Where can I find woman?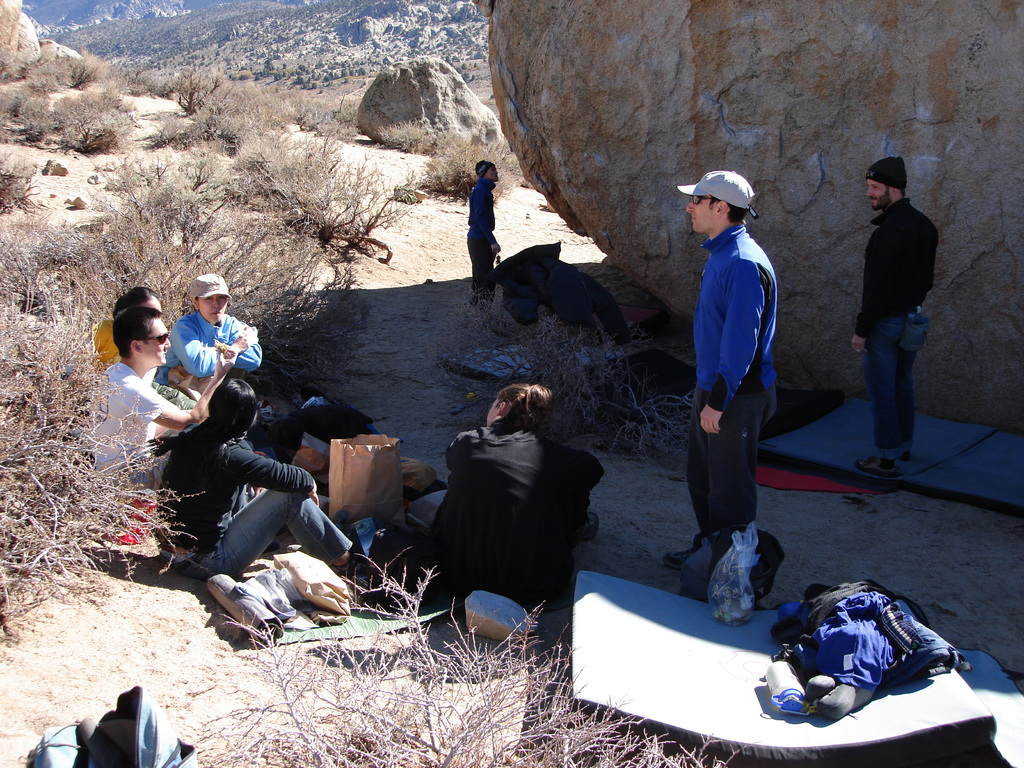
You can find it at region(97, 283, 156, 378).
